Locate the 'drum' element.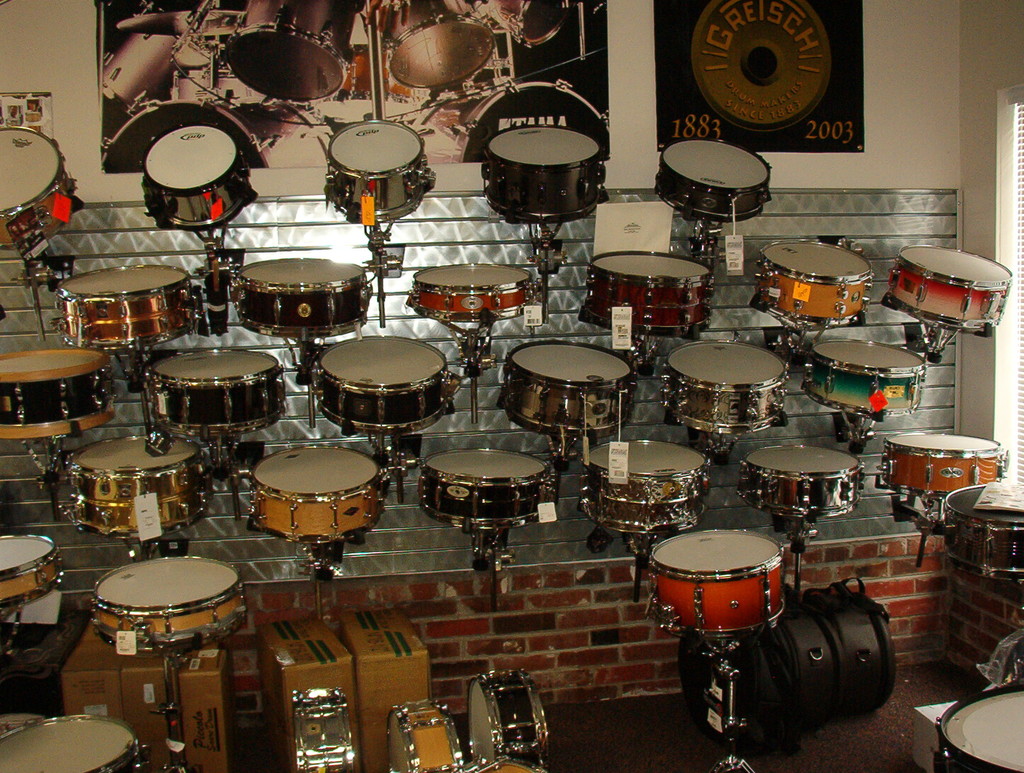
Element bbox: <bbox>53, 264, 204, 354</bbox>.
